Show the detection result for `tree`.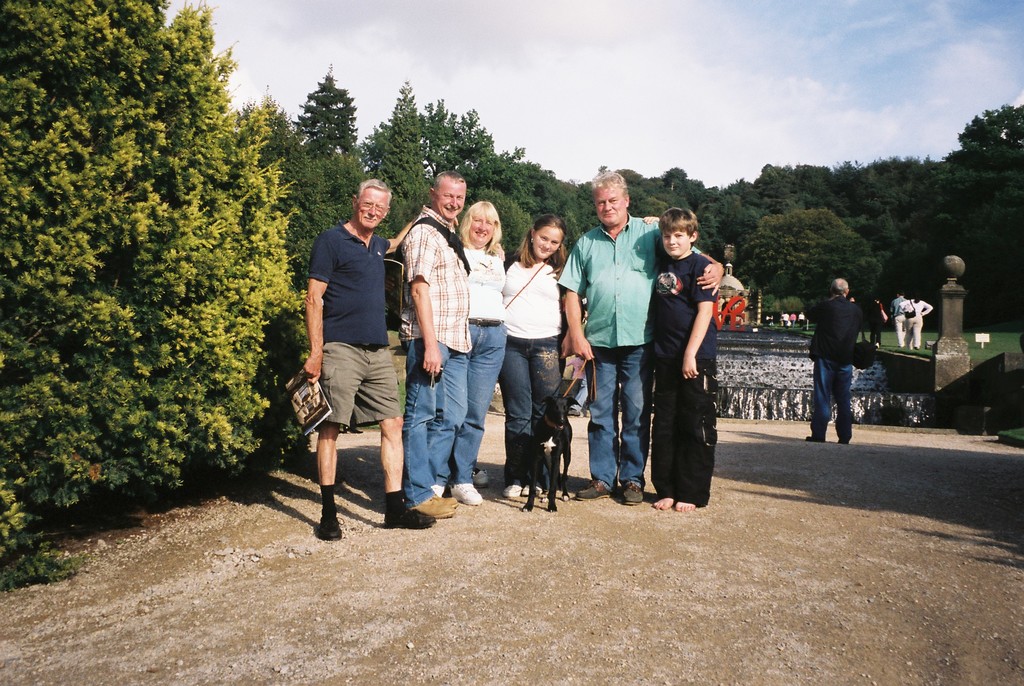
bbox=[664, 161, 728, 236].
